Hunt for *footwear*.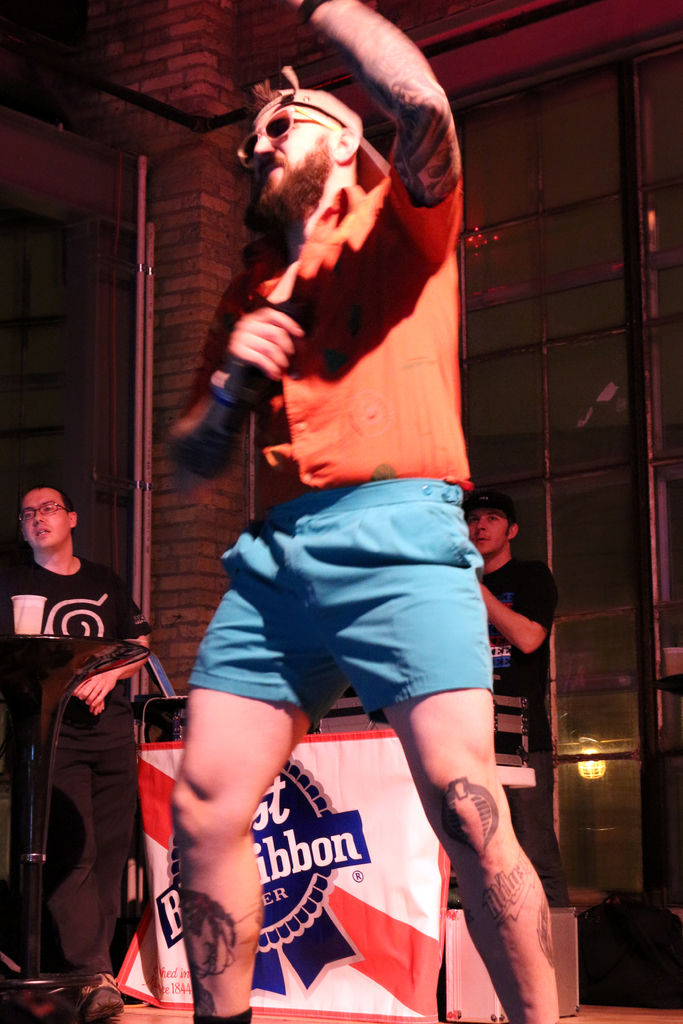
Hunted down at l=87, t=986, r=124, b=1017.
